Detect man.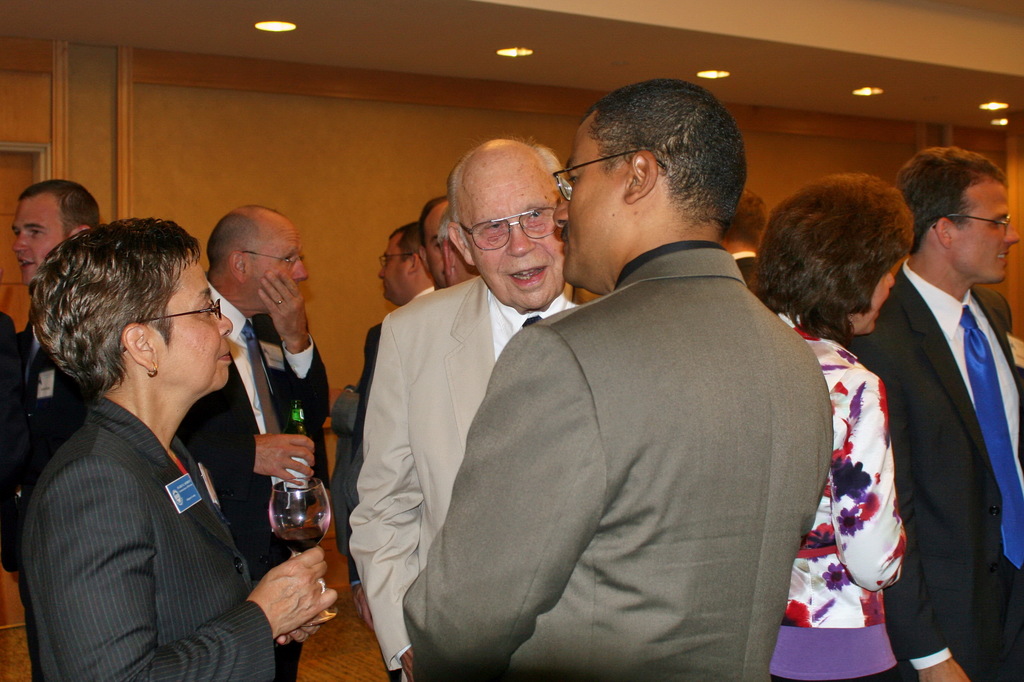
Detected at 845 143 1023 677.
